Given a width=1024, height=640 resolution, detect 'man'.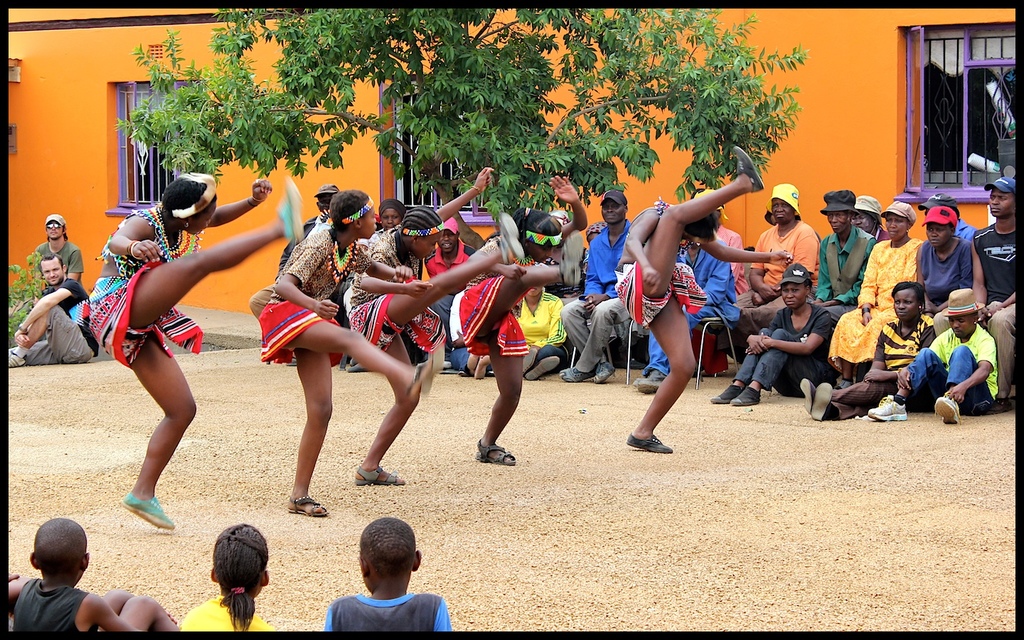
{"left": 977, "top": 175, "right": 1022, "bottom": 288}.
